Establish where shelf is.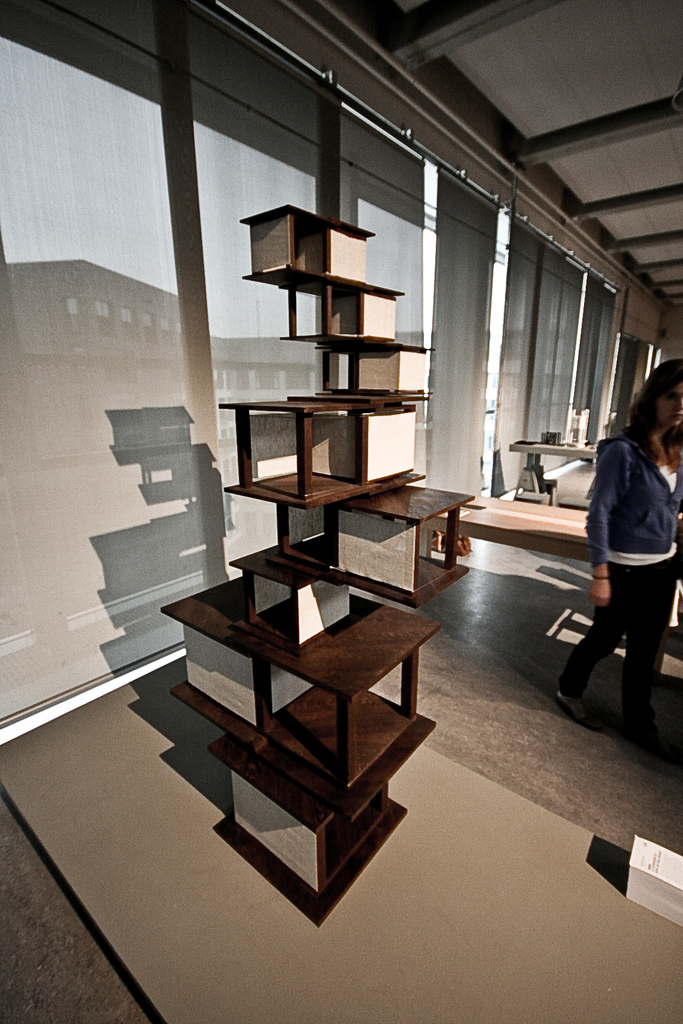
Established at box(220, 399, 295, 500).
